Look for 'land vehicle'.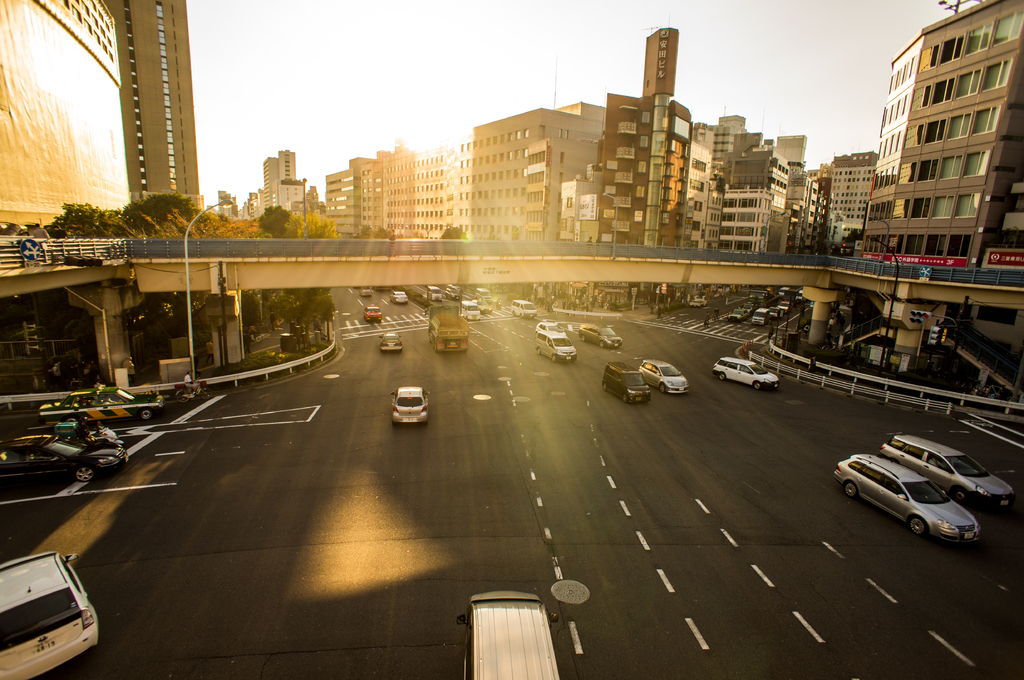
Found: <bbox>0, 548, 99, 674</bbox>.
